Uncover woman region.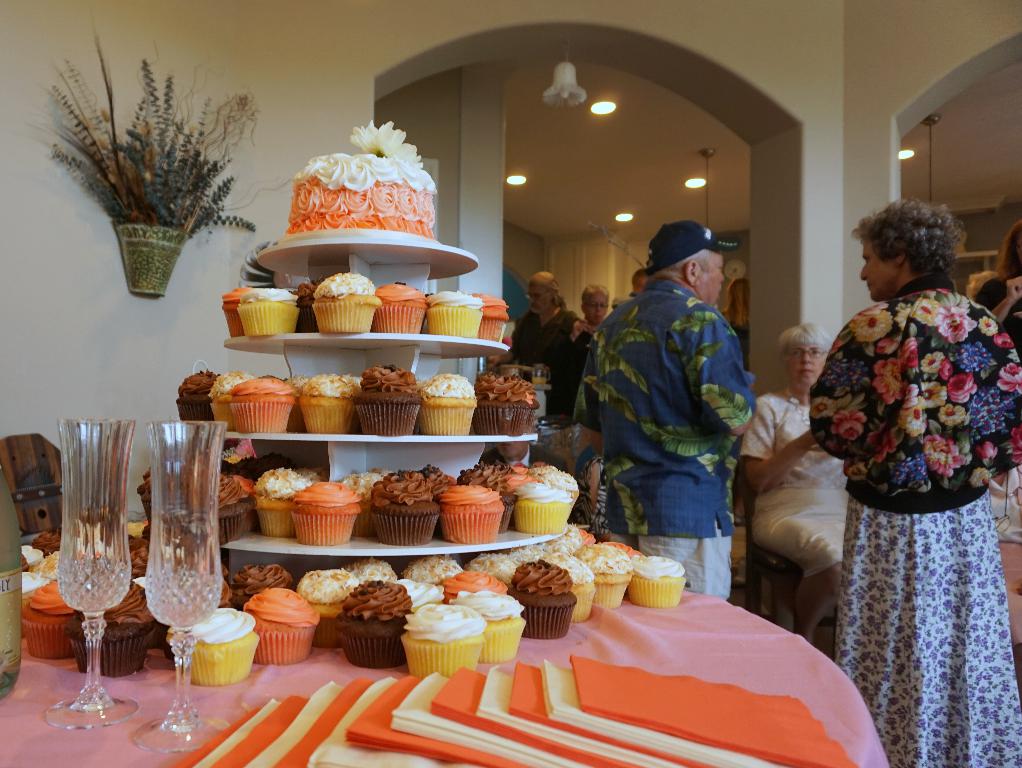
Uncovered: {"left": 517, "top": 271, "right": 568, "bottom": 397}.
